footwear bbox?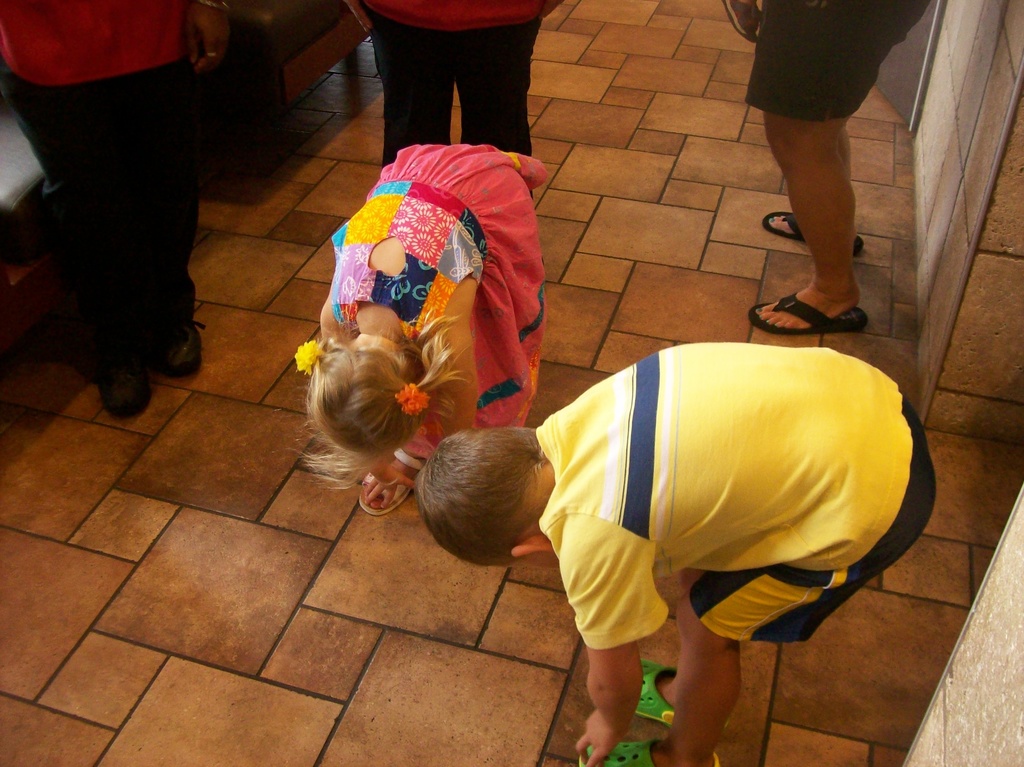
select_region(742, 288, 869, 335)
